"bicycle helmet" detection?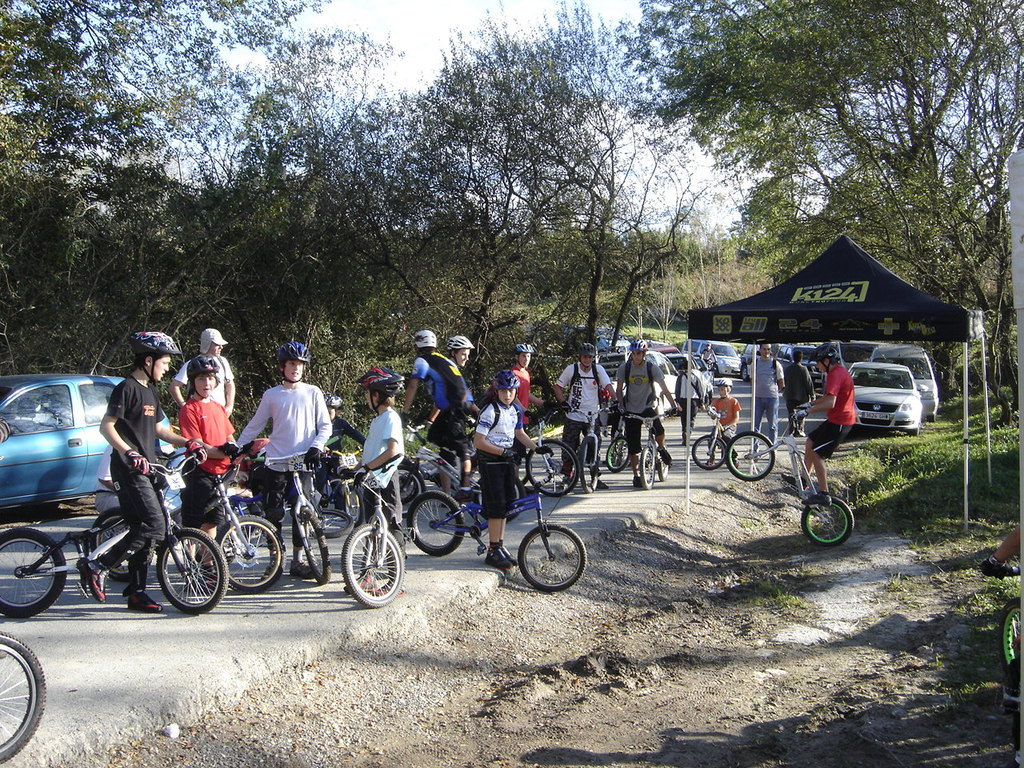
x1=127 y1=328 x2=179 y2=354
